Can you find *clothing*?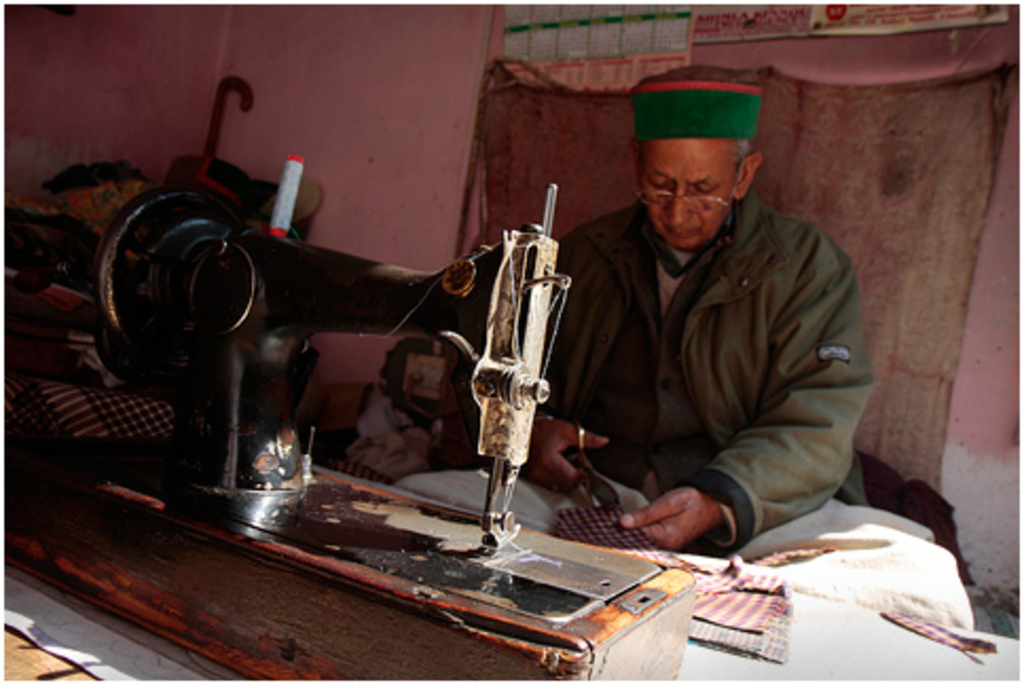
Yes, bounding box: 544, 135, 891, 537.
